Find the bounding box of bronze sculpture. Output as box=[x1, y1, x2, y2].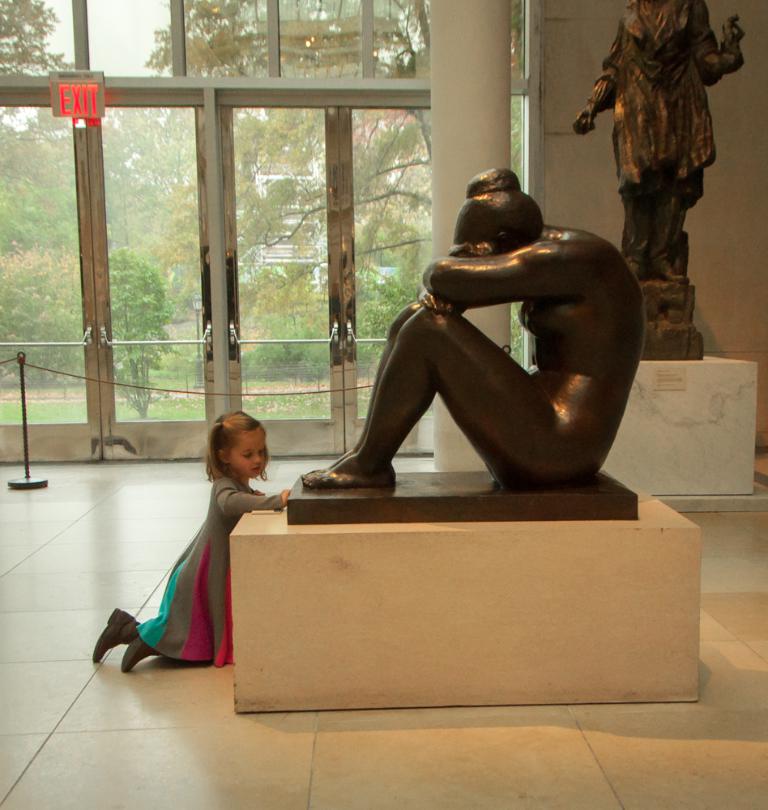
box=[571, 0, 745, 360].
